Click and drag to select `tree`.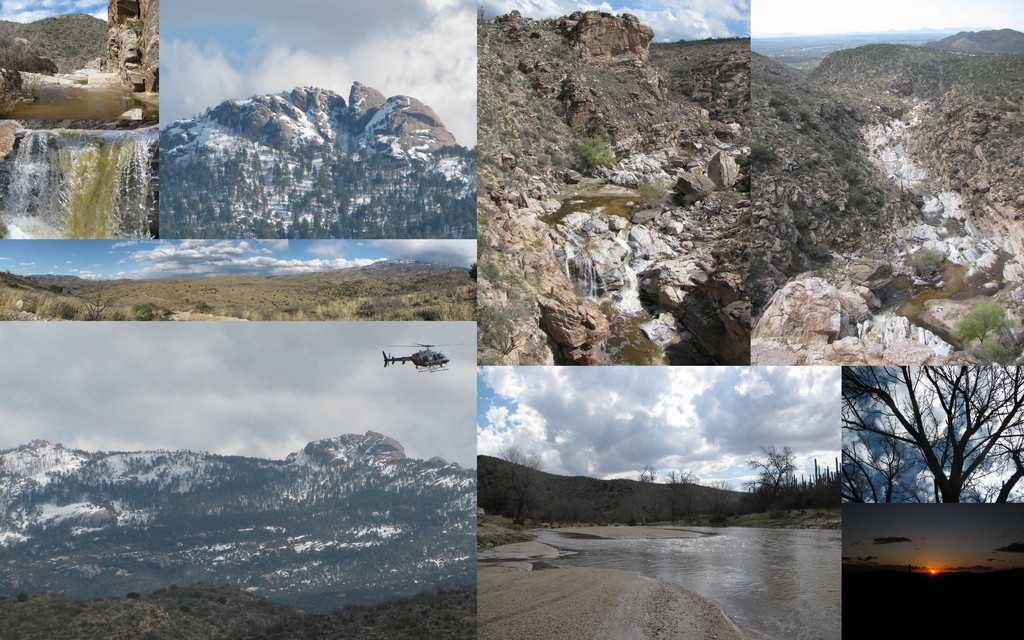
Selection: l=744, t=442, r=800, b=508.
